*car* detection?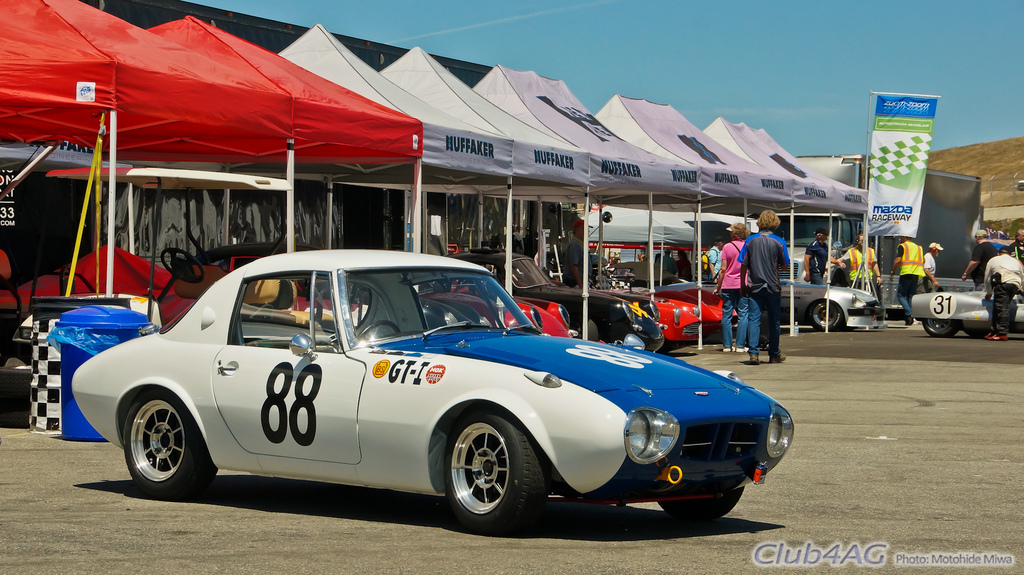
906:278:1023:353
